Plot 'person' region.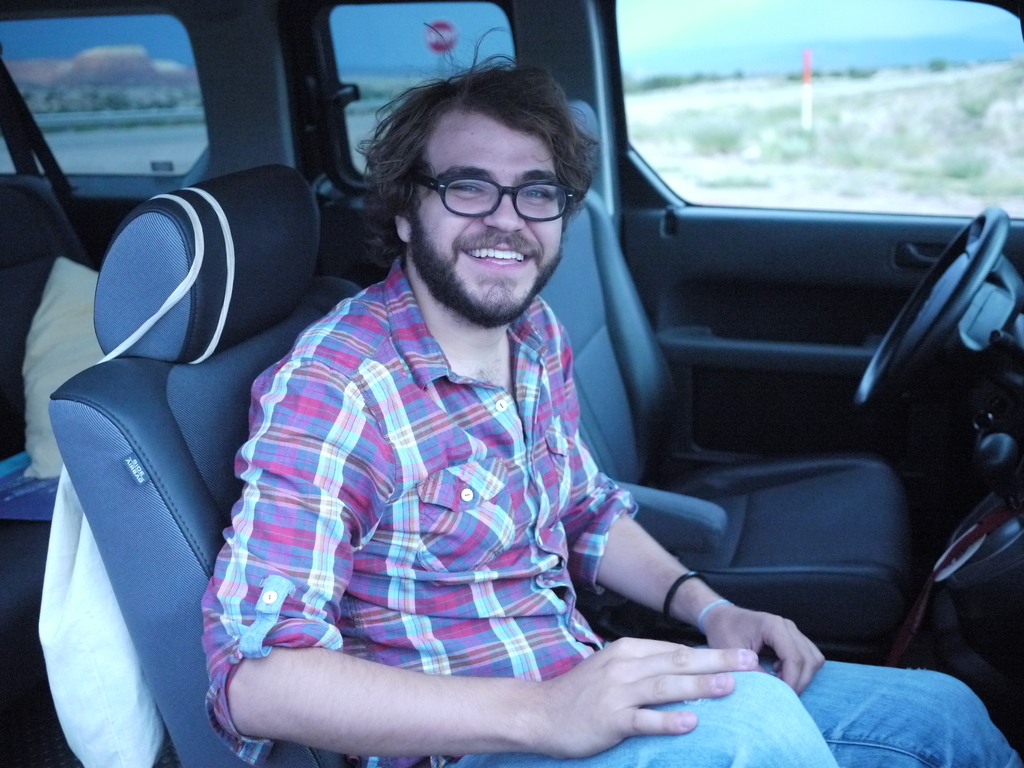
Plotted at [x1=198, y1=13, x2=1023, y2=767].
